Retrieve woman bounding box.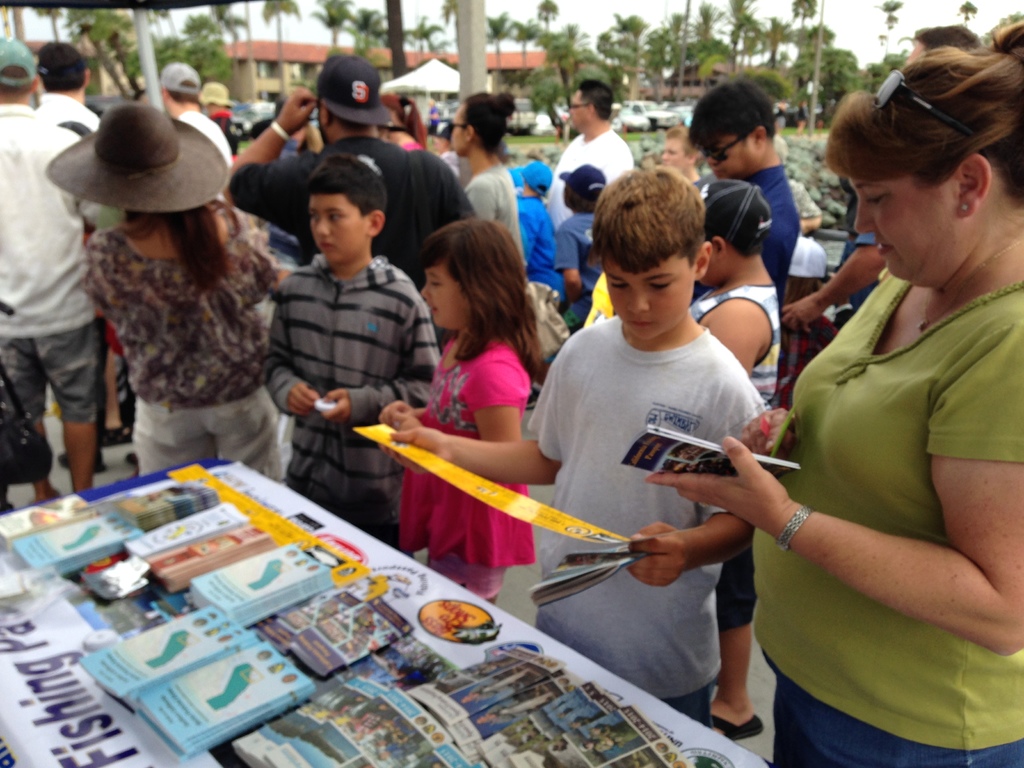
Bounding box: (44, 99, 292, 492).
